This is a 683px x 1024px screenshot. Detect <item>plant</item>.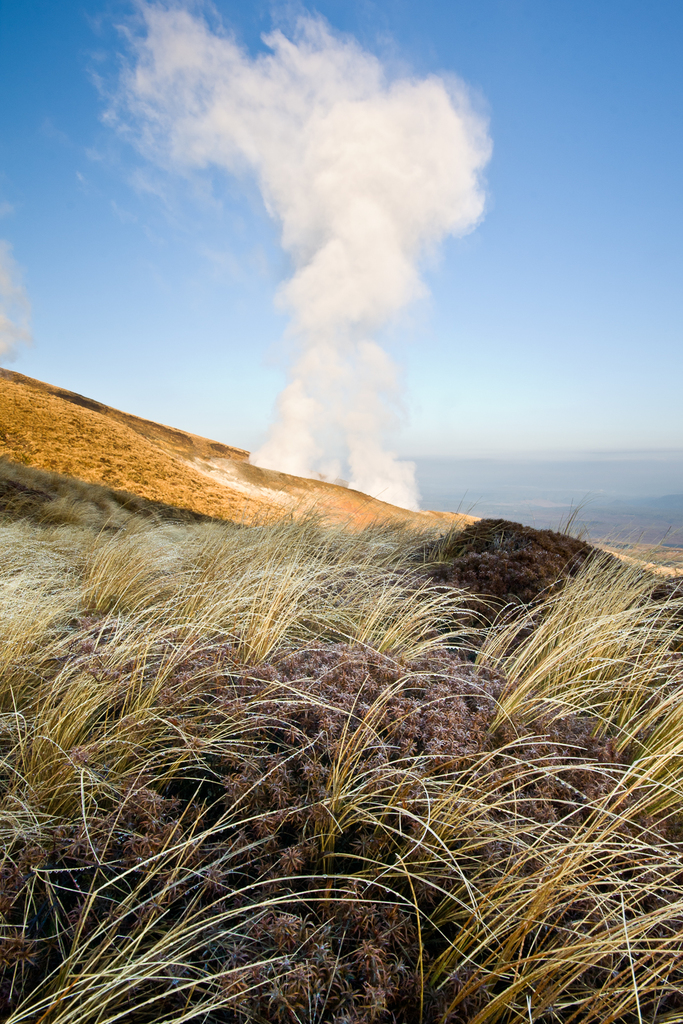
{"x1": 392, "y1": 652, "x2": 505, "y2": 753}.
